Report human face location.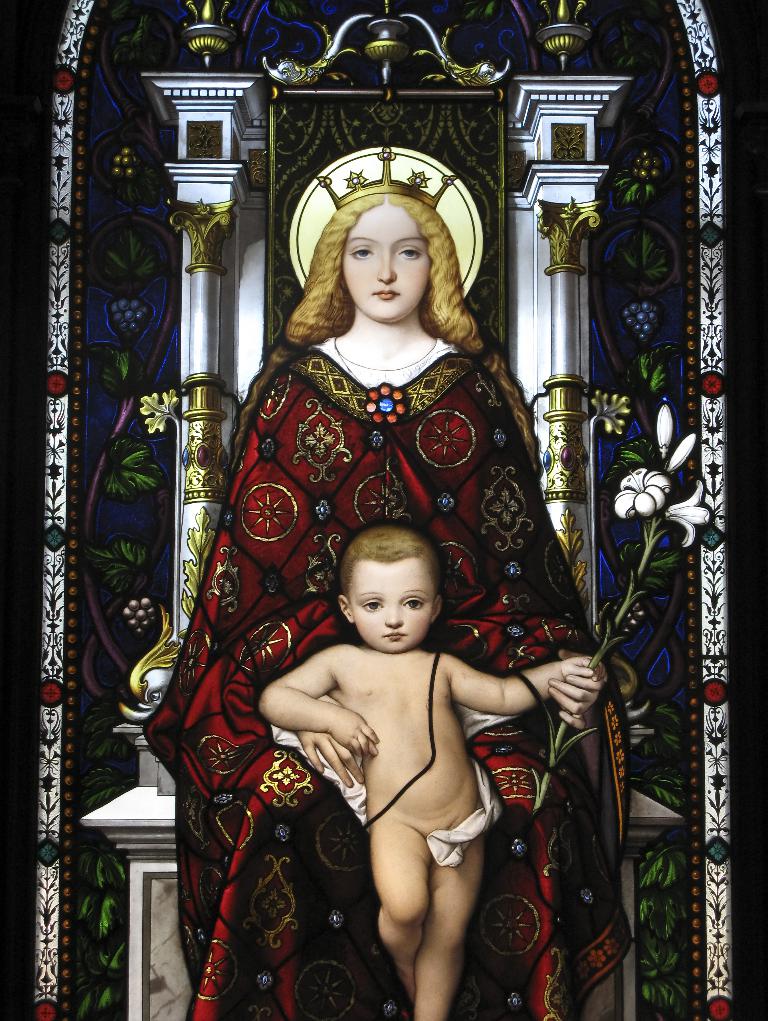
Report: <box>352,561,430,650</box>.
